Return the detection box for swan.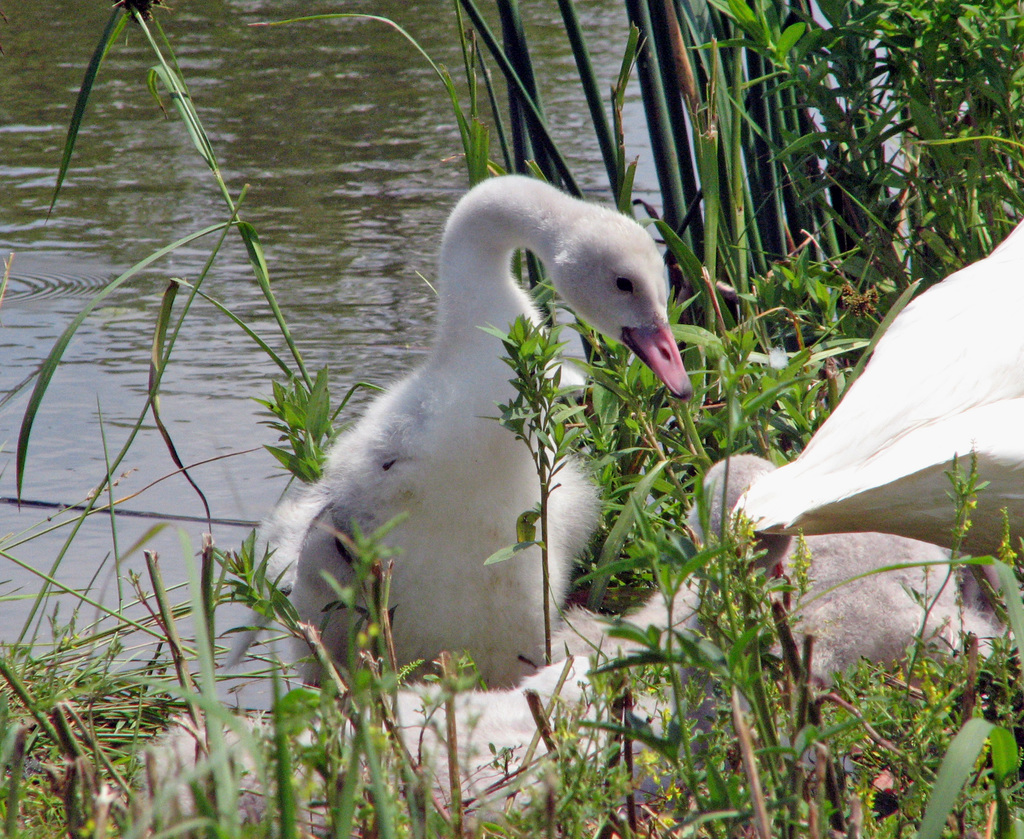
l=111, t=705, r=296, b=838.
